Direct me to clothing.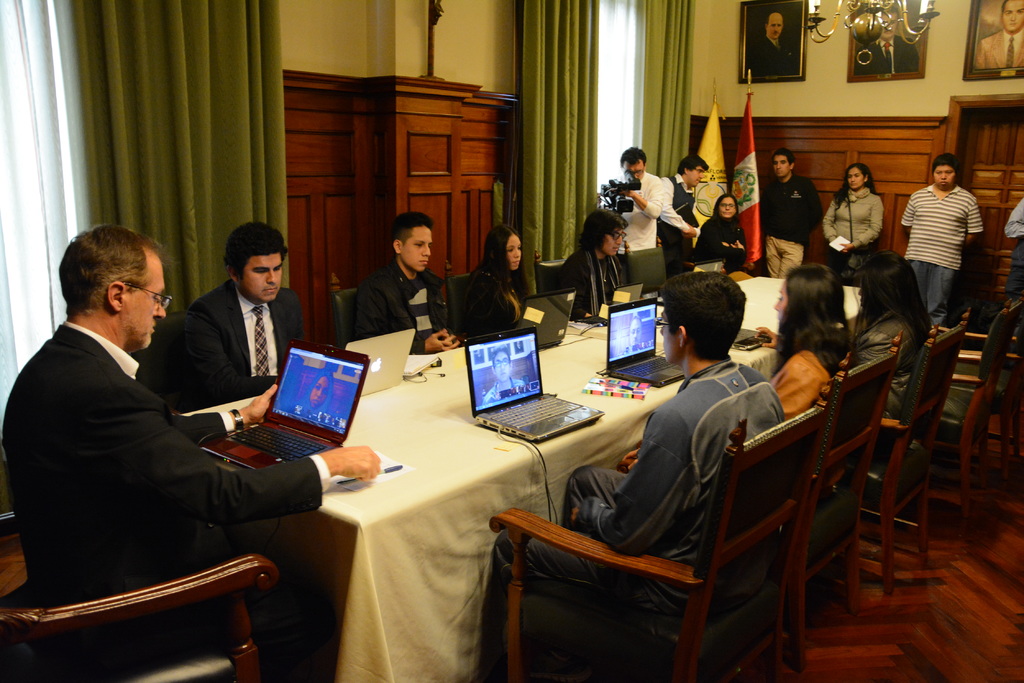
Direction: (x1=1000, y1=194, x2=1023, y2=295).
